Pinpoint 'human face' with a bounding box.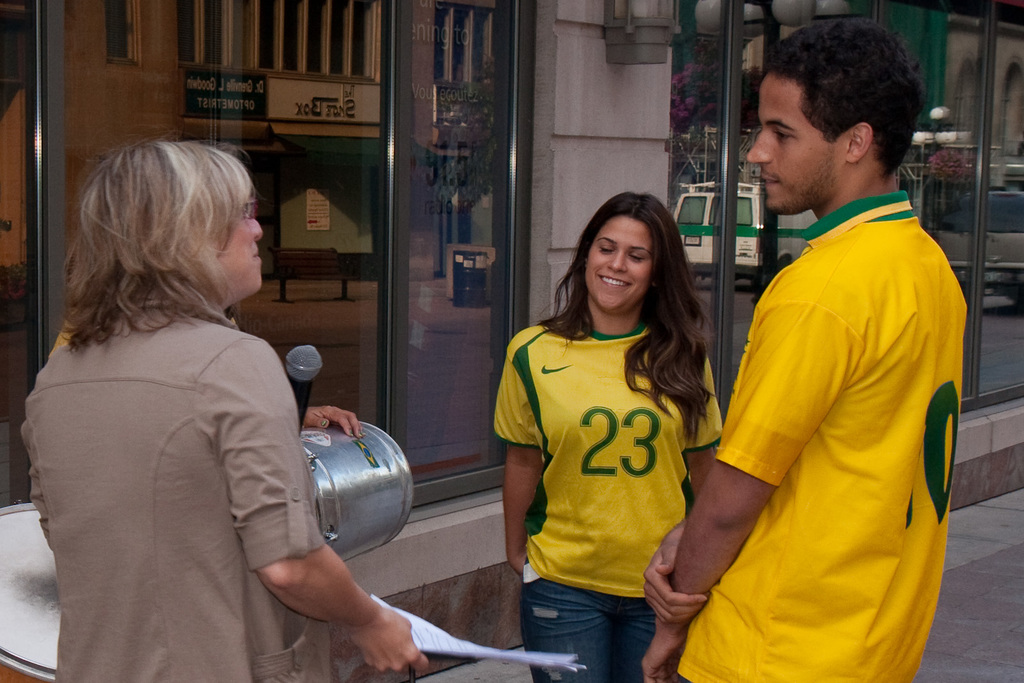
select_region(585, 216, 654, 314).
